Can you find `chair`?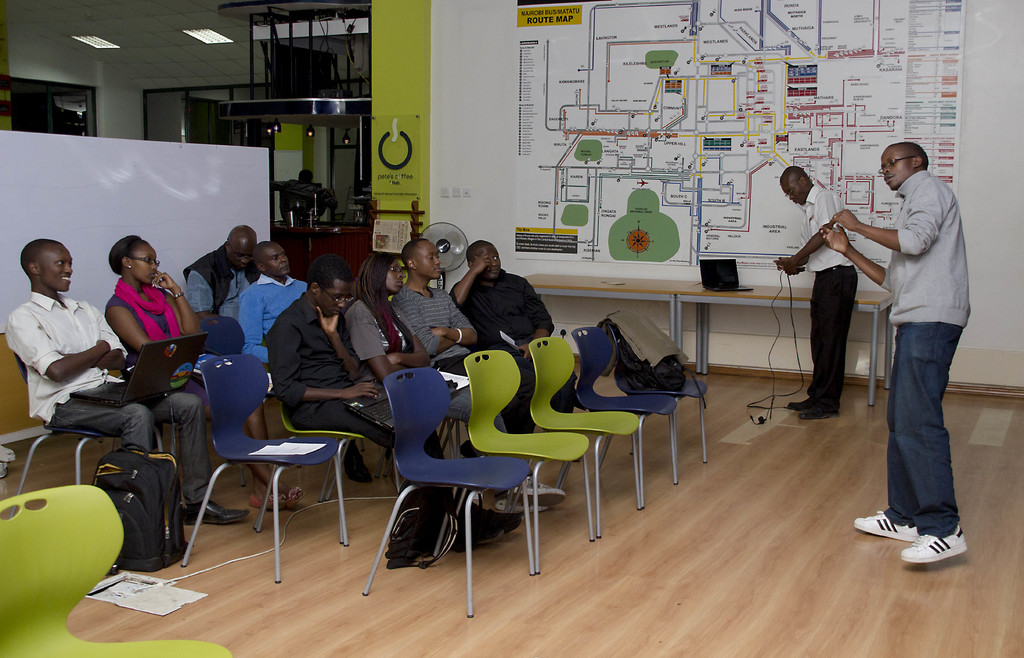
Yes, bounding box: bbox(178, 355, 353, 585).
